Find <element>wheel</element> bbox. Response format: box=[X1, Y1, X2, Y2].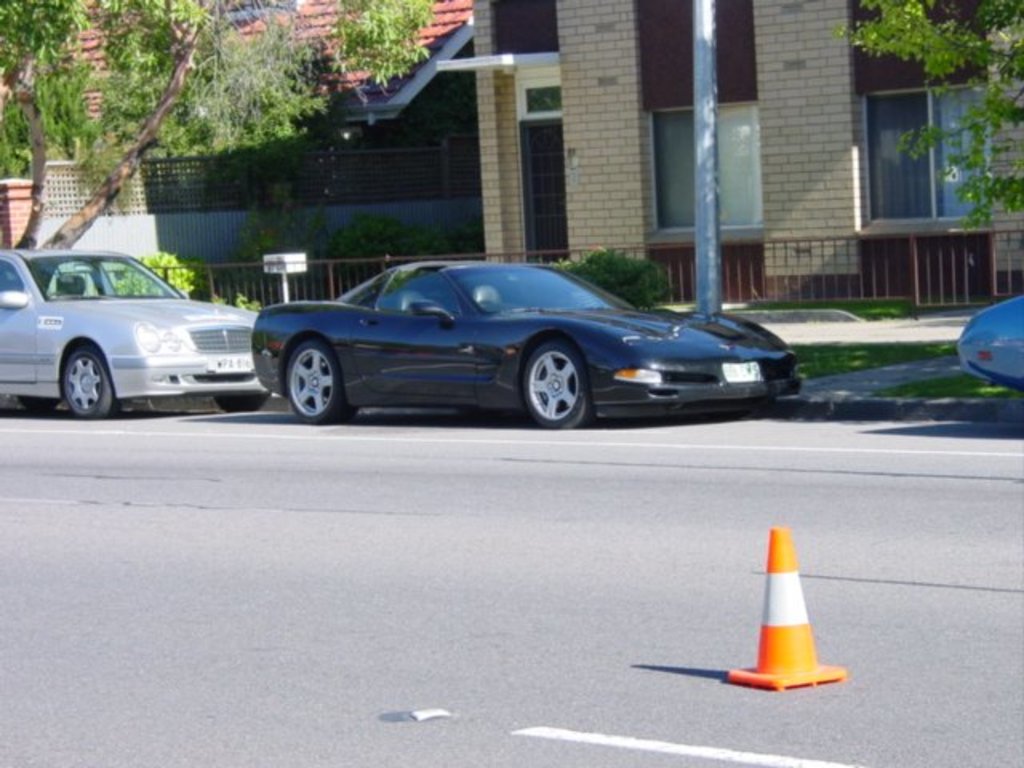
box=[59, 342, 115, 418].
